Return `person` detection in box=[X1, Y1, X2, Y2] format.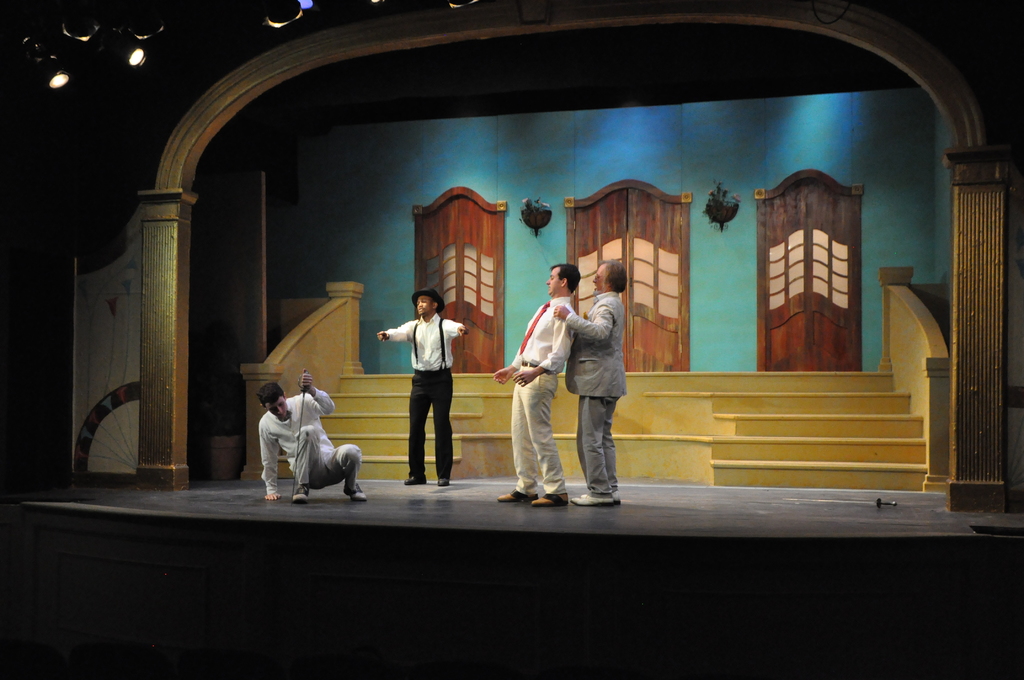
box=[494, 262, 582, 508].
